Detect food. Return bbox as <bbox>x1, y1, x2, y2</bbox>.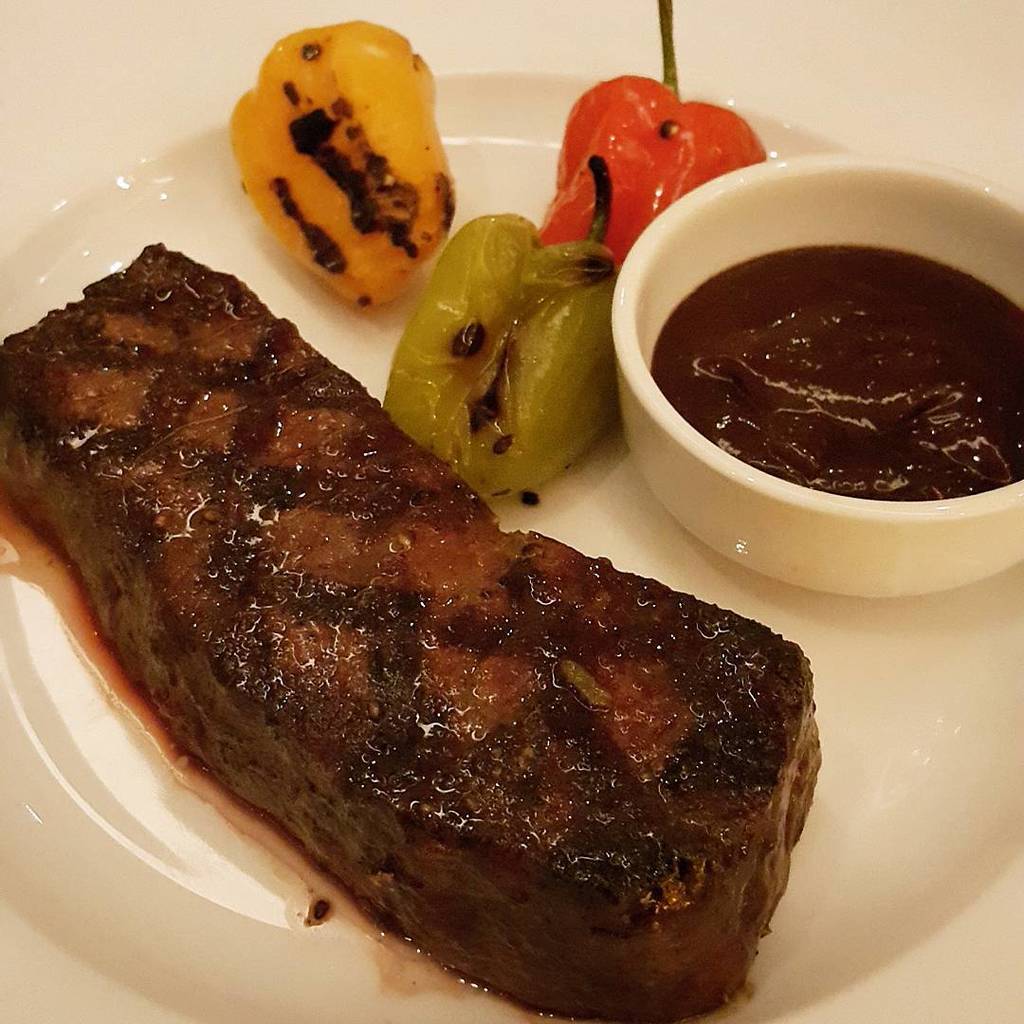
<bbox>536, 0, 764, 269</bbox>.
